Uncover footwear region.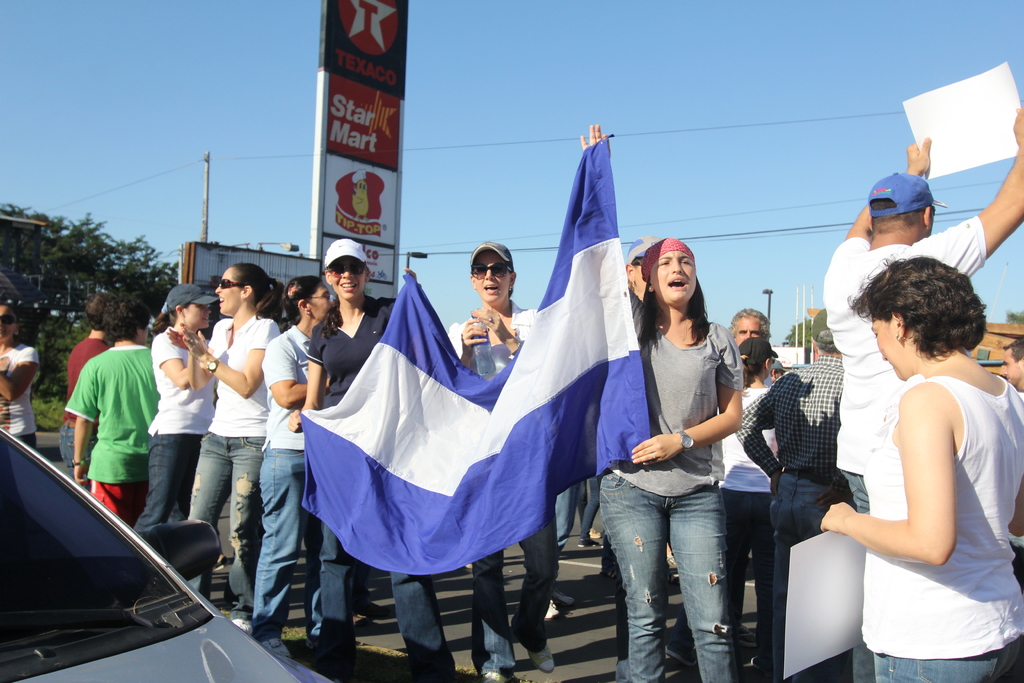
Uncovered: (left=543, top=599, right=563, bottom=624).
